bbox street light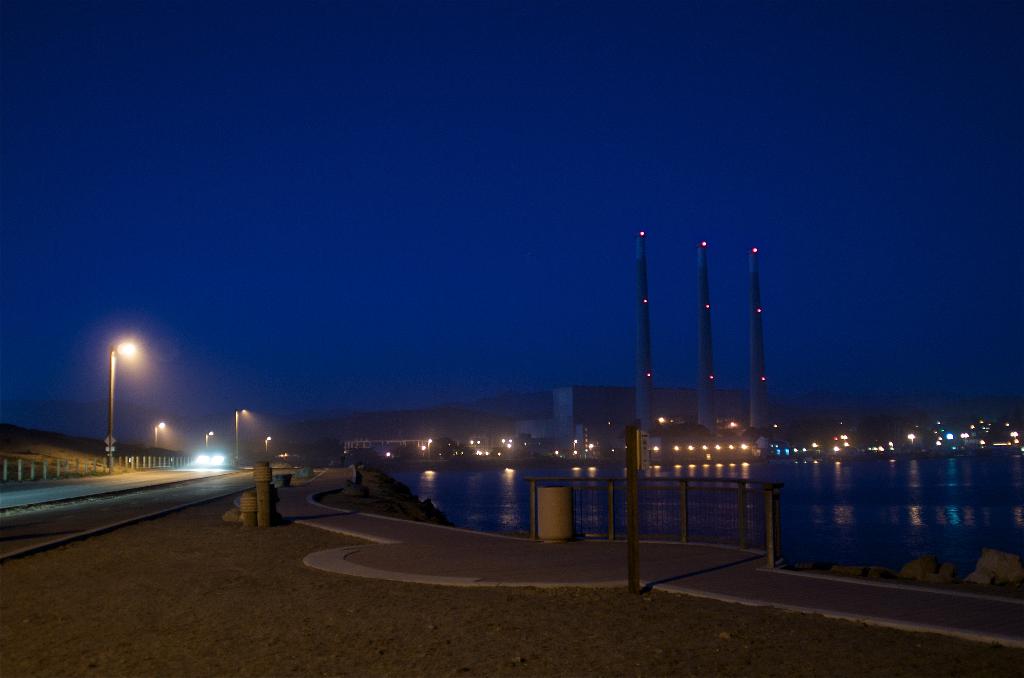
{"left": 72, "top": 322, "right": 174, "bottom": 503}
